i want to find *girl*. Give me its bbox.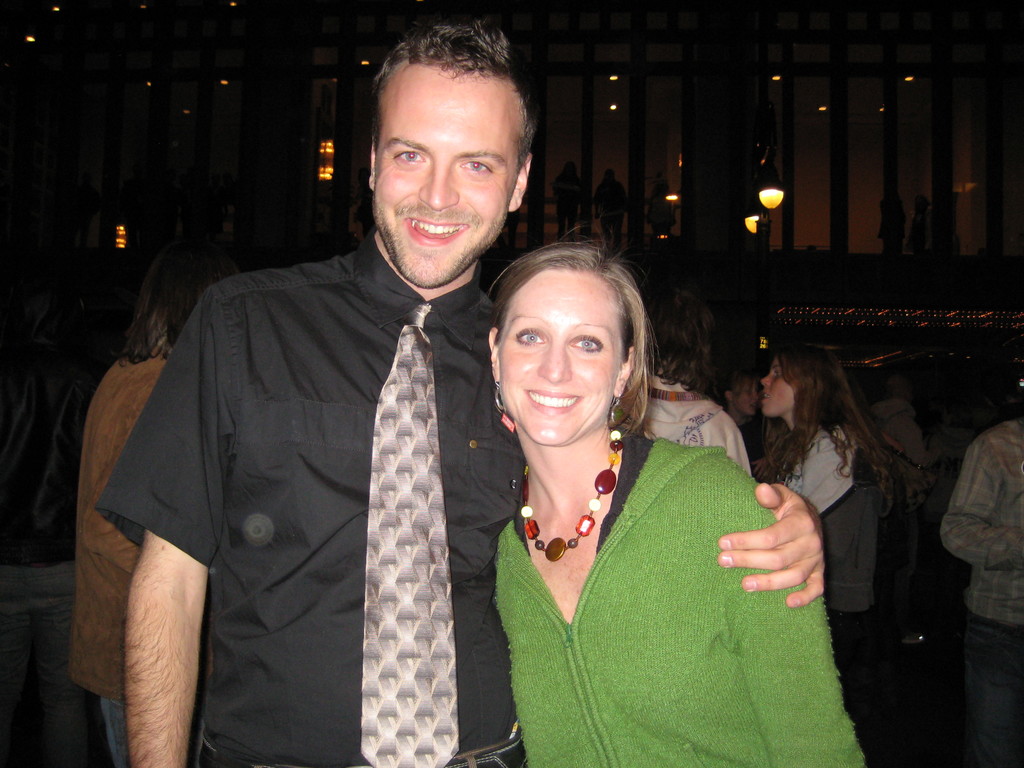
[x1=748, y1=351, x2=898, y2=680].
